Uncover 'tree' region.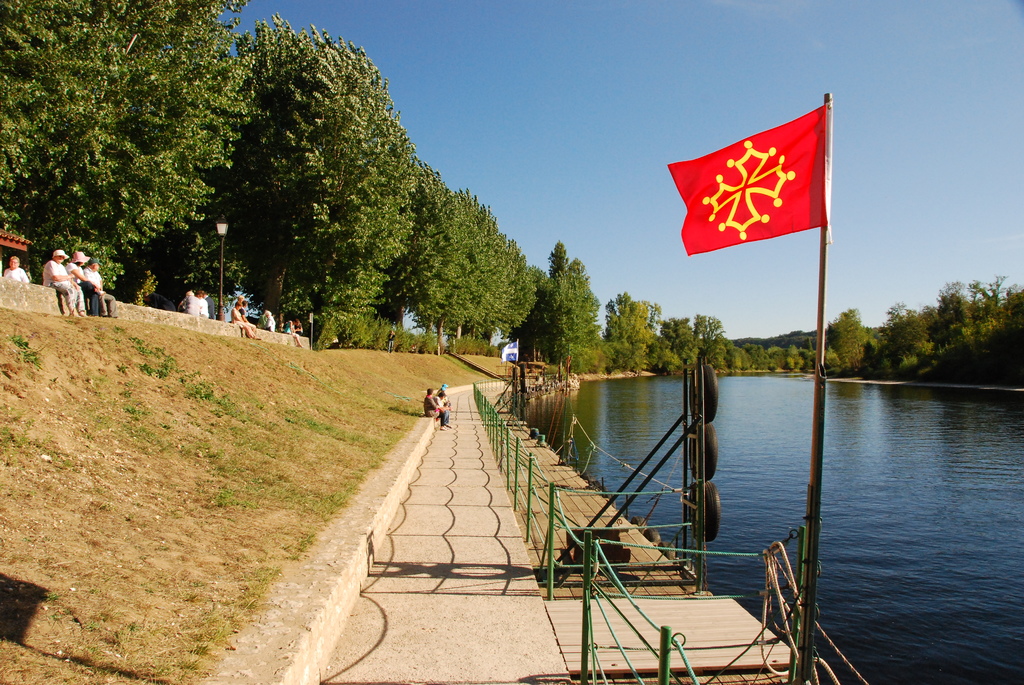
Uncovered: region(548, 237, 575, 283).
